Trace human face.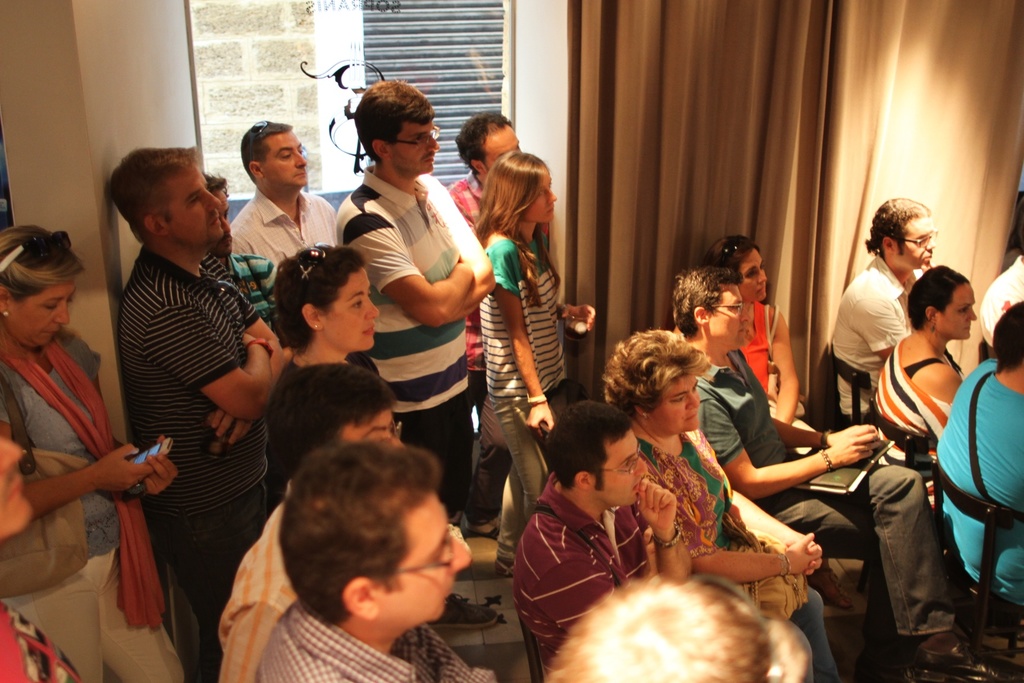
Traced to x1=486 y1=128 x2=519 y2=168.
